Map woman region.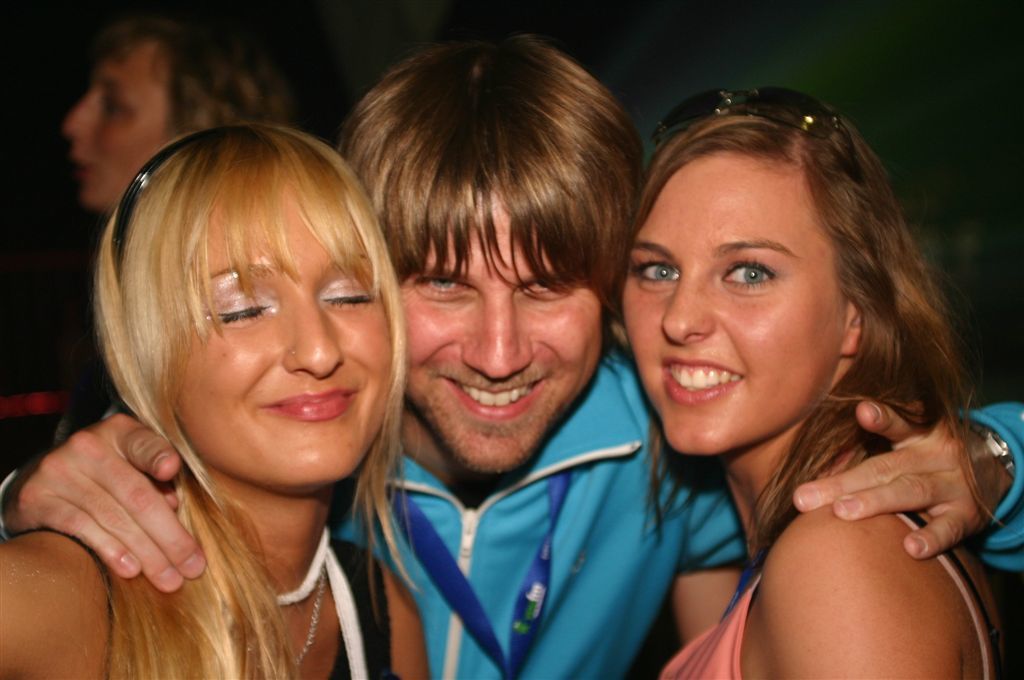
Mapped to bbox=(535, 74, 1005, 679).
